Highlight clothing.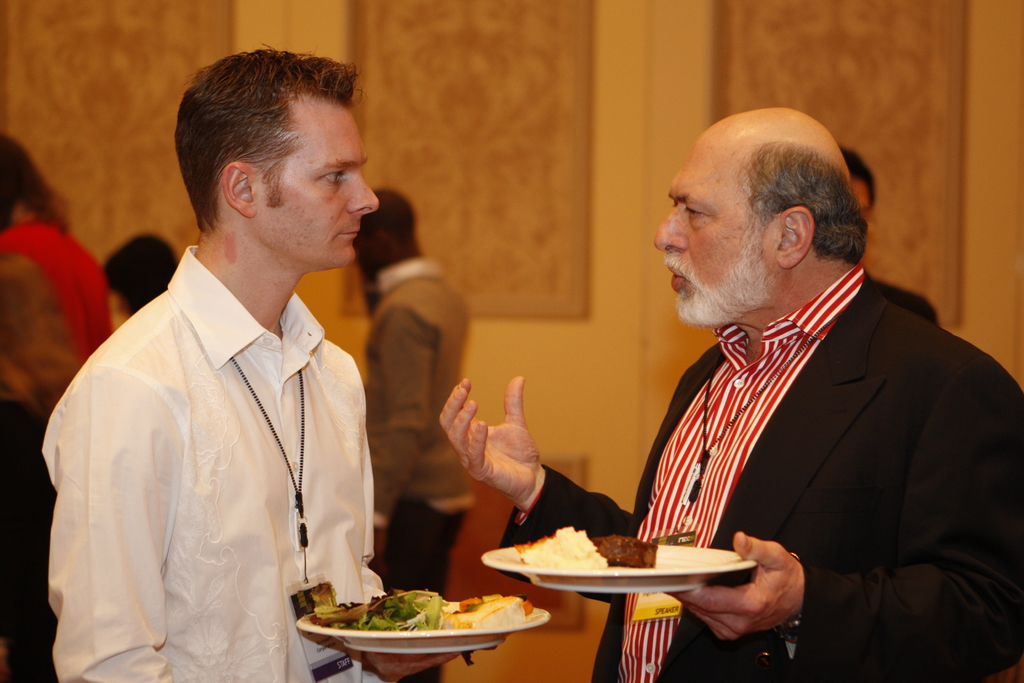
Highlighted region: [359,273,481,513].
